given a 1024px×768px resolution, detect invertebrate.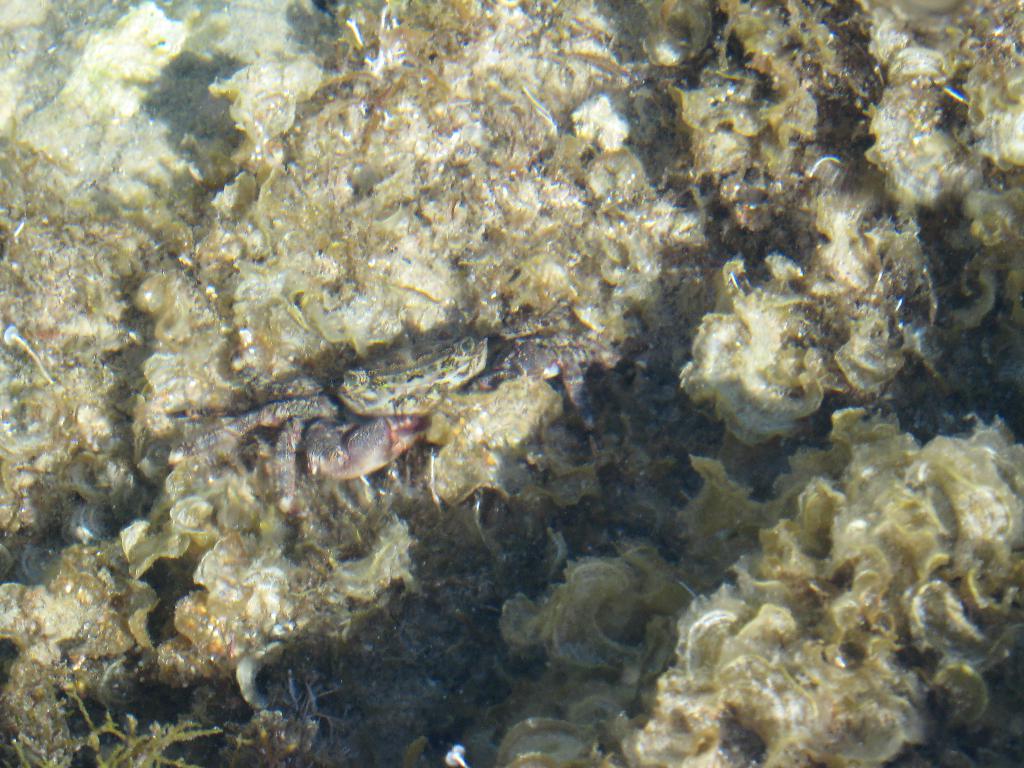
select_region(140, 296, 623, 508).
